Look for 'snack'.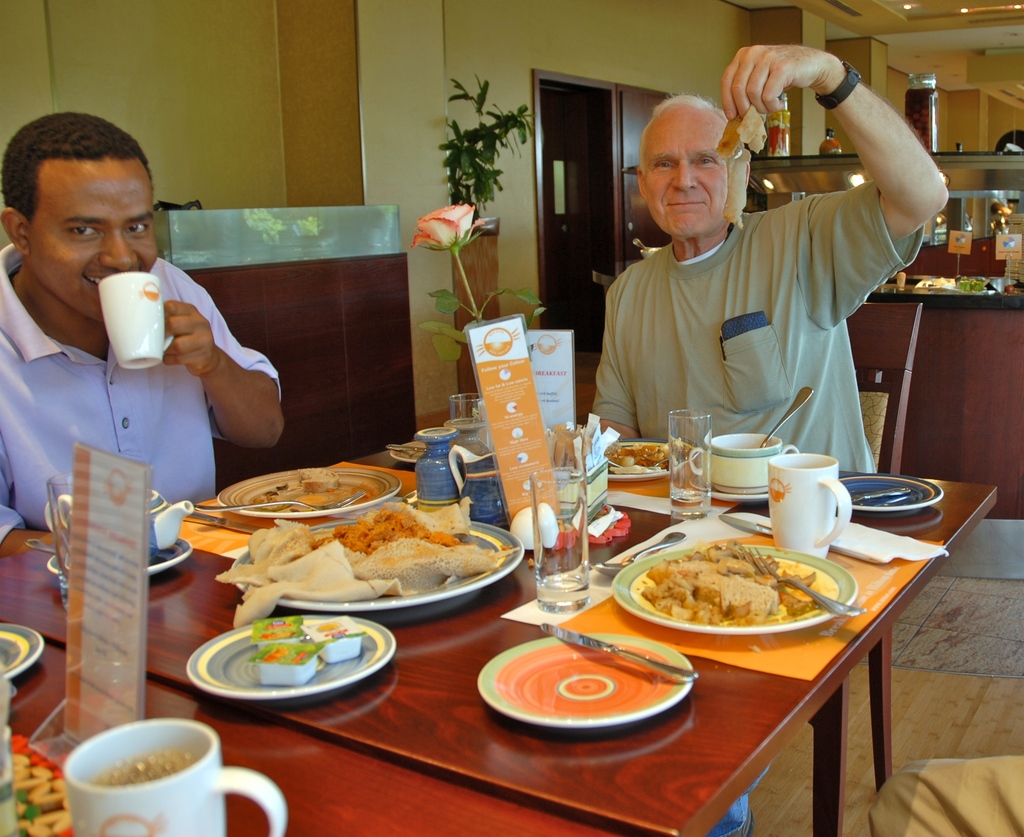
Found: x1=296 y1=459 x2=348 y2=493.
